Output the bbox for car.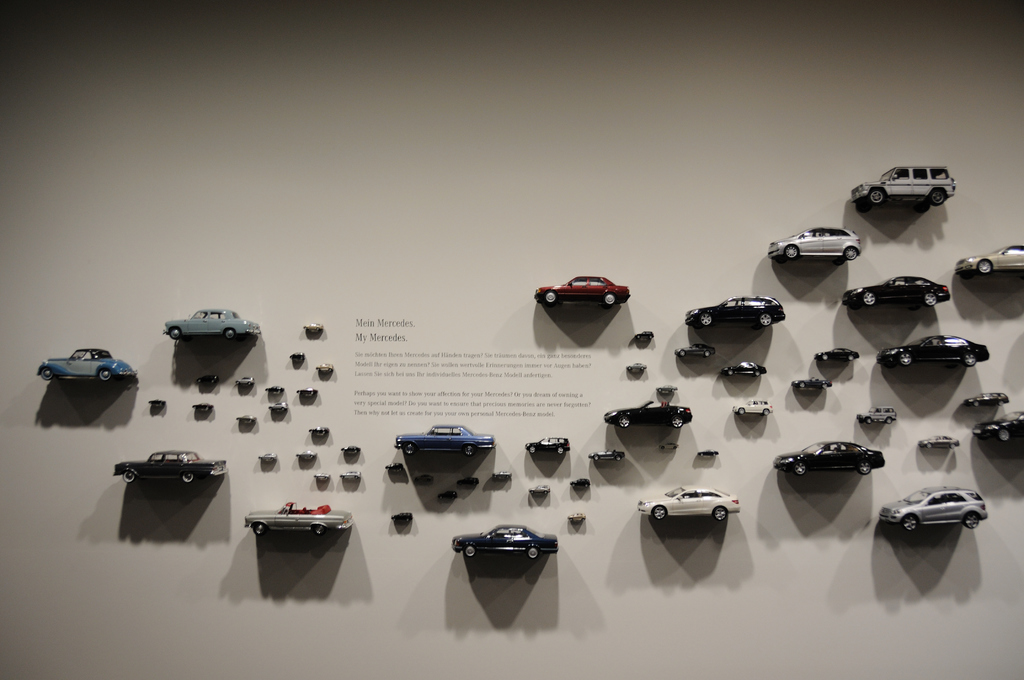
box=[39, 347, 139, 383].
